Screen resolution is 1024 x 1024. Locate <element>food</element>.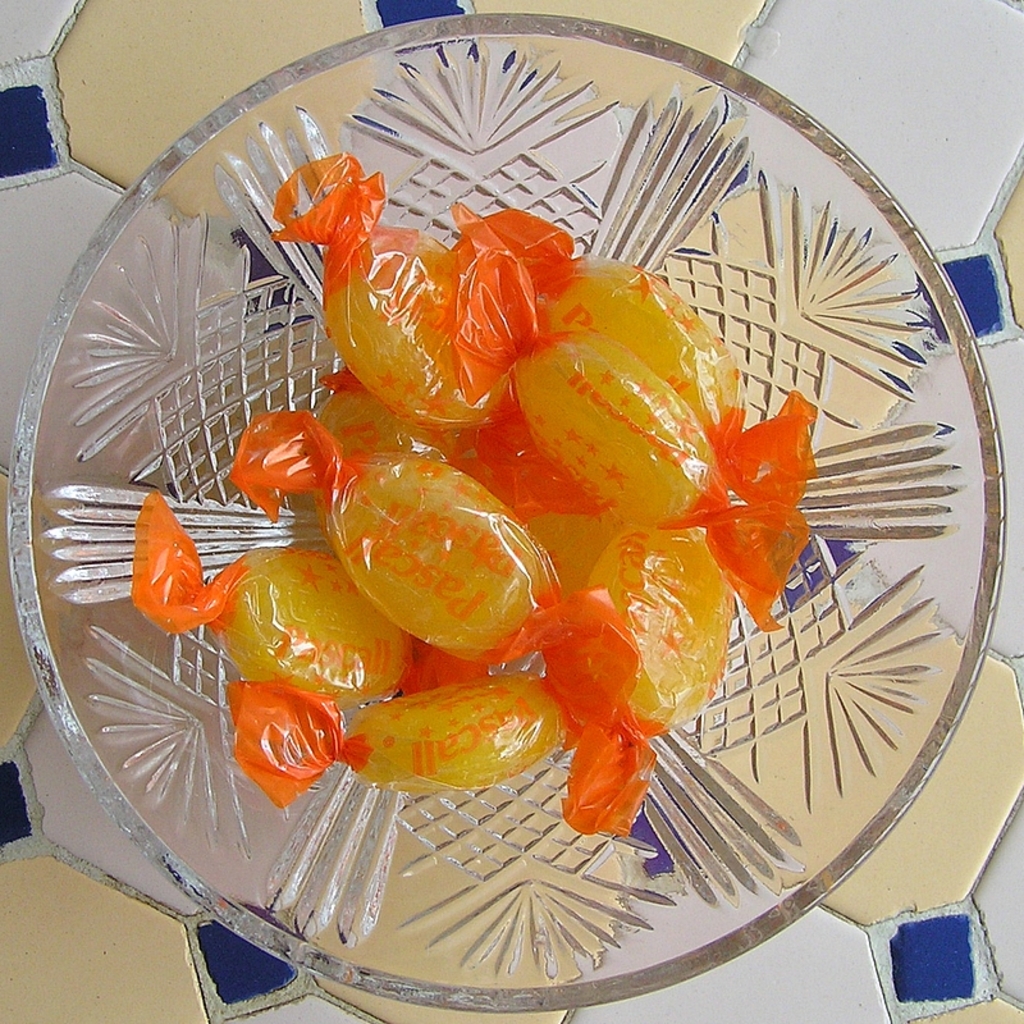
[left=316, top=220, right=515, bottom=419].
